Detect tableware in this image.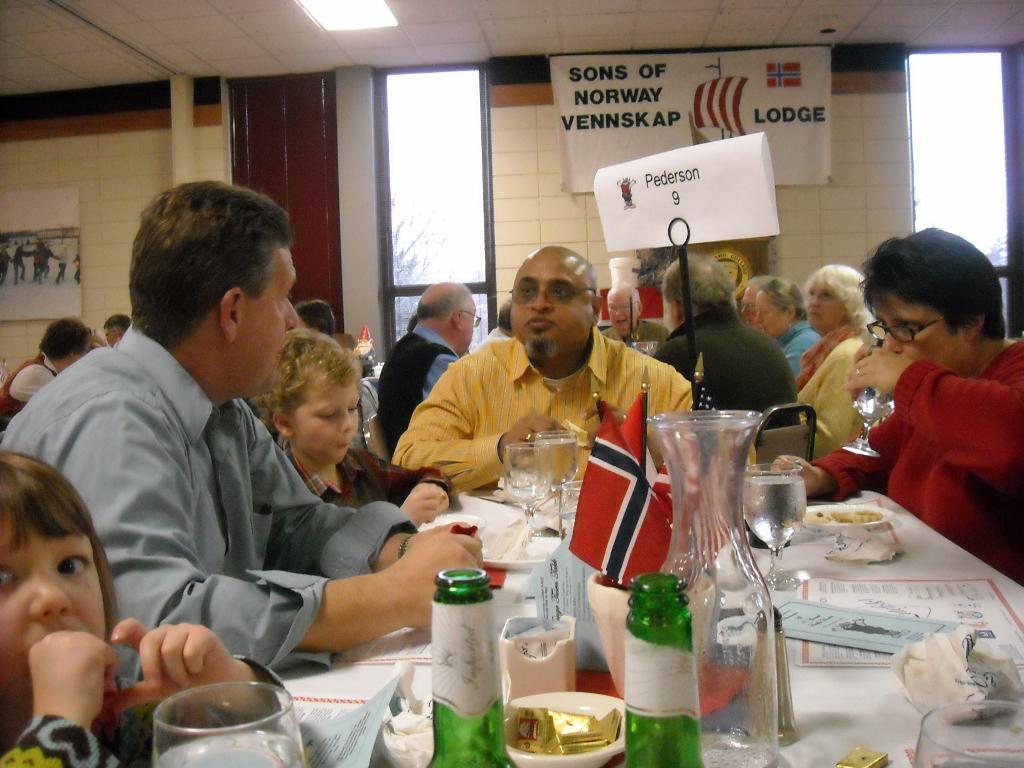
Detection: box(135, 656, 298, 762).
